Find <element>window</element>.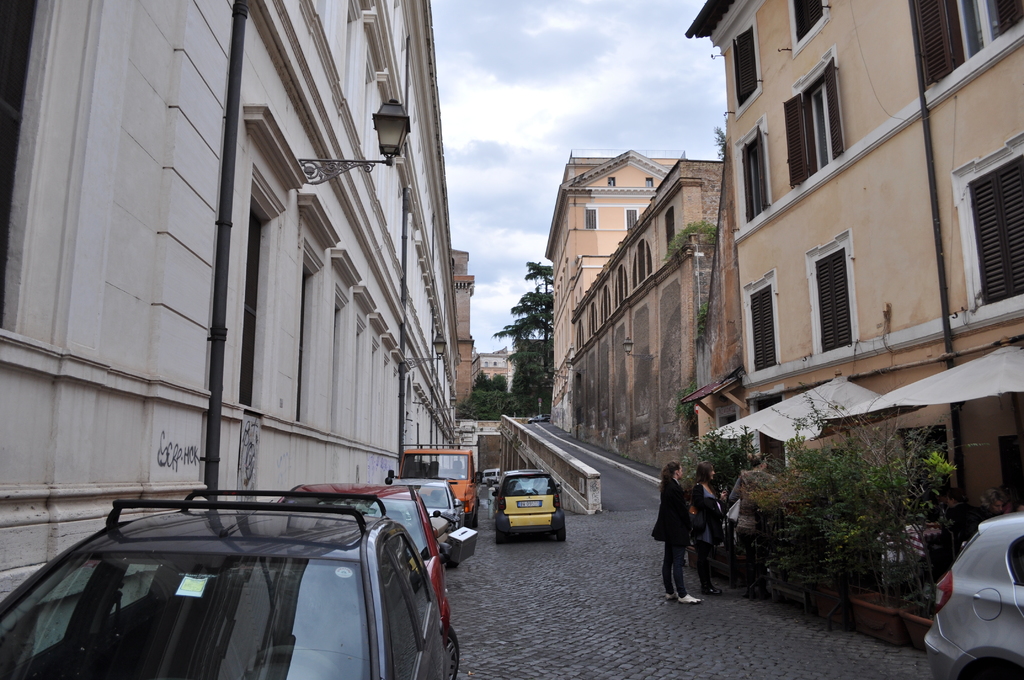
(732,14,766,108).
